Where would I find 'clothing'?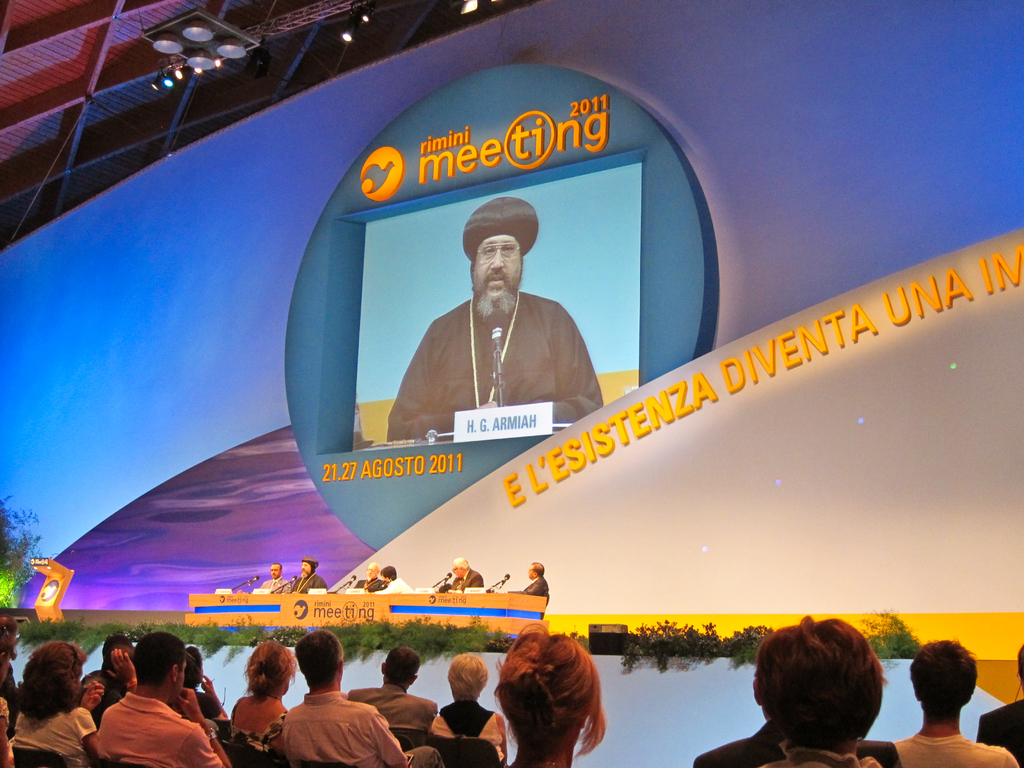
At 384/580/412/597.
